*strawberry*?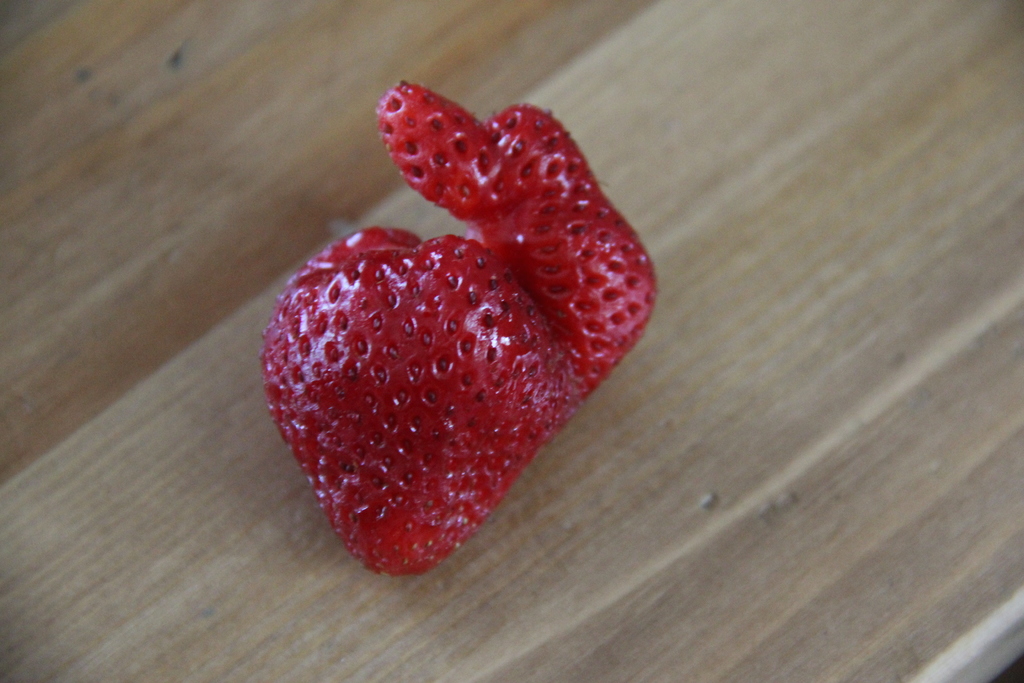
crop(262, 79, 660, 565)
